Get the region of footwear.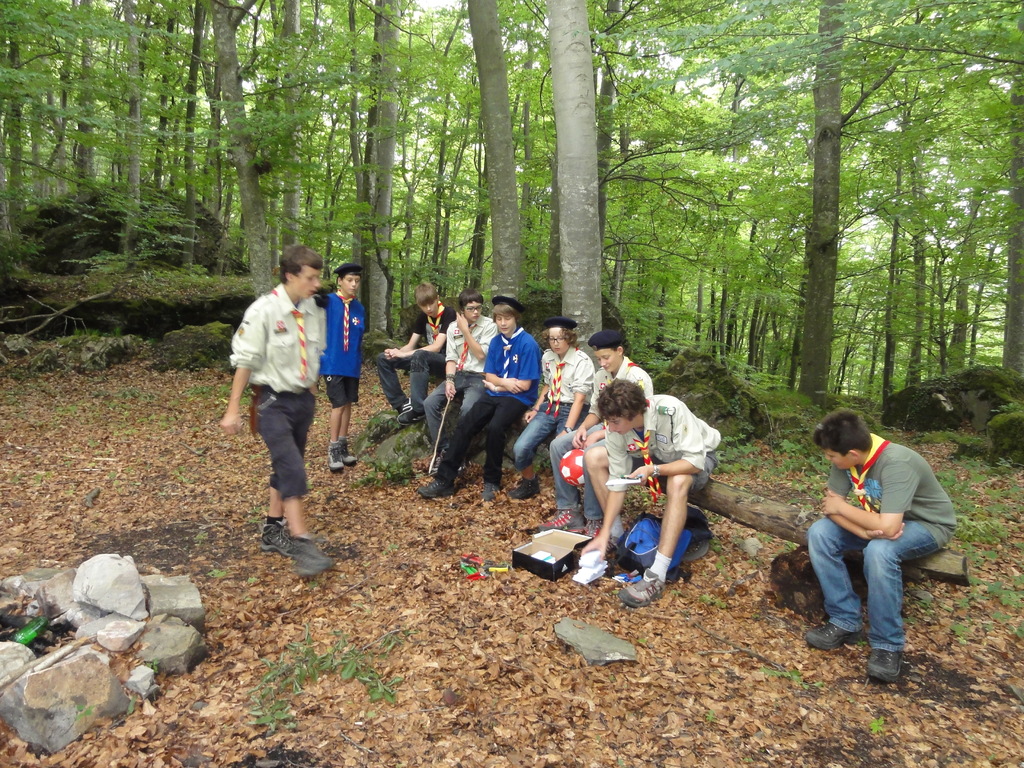
(537, 507, 585, 532).
